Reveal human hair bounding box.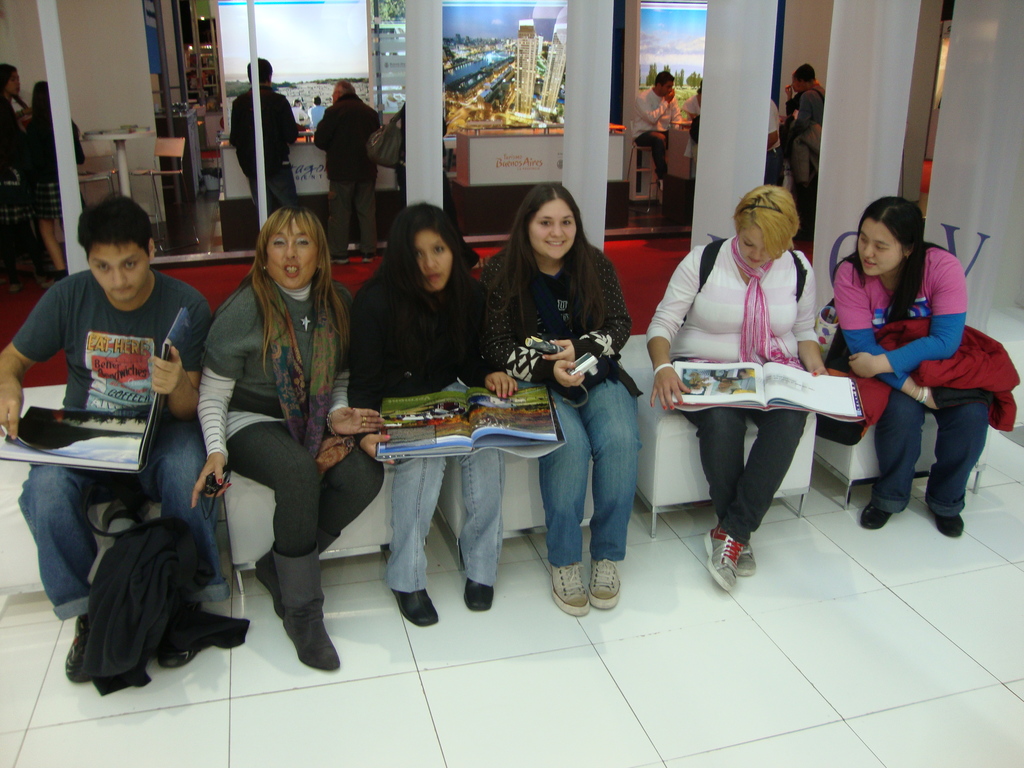
Revealed: (x1=374, y1=196, x2=476, y2=307).
